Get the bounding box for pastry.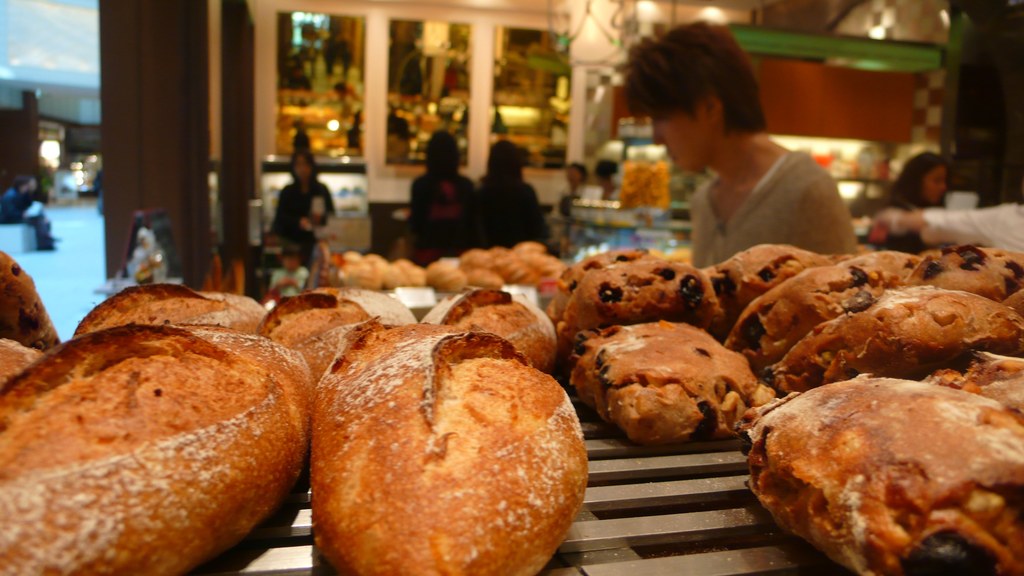
[0, 257, 59, 354].
